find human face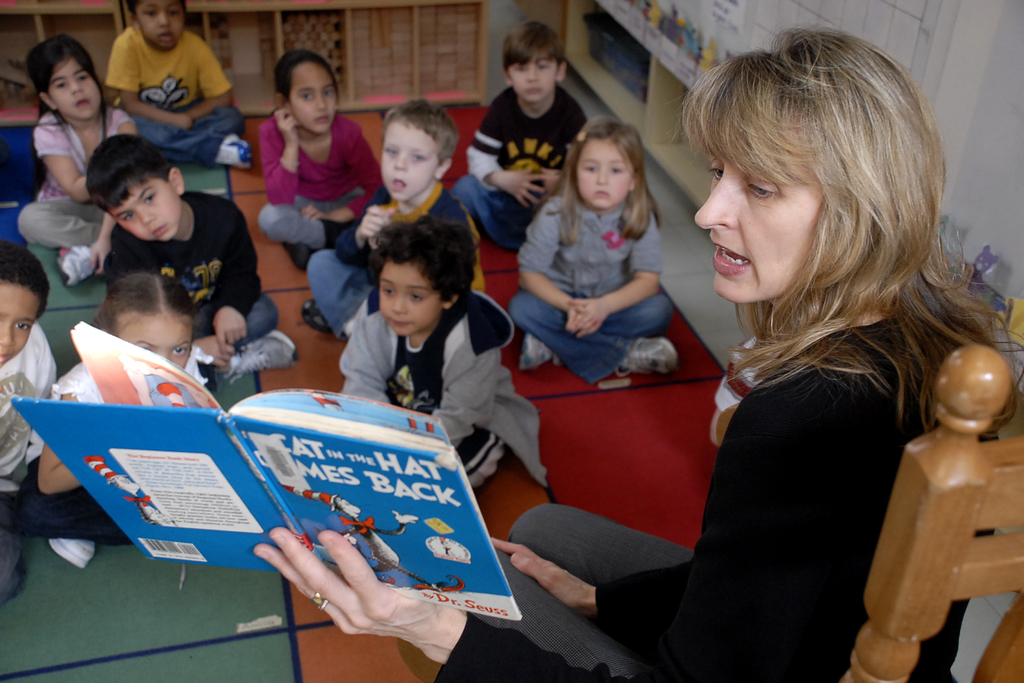
Rect(118, 311, 192, 365)
